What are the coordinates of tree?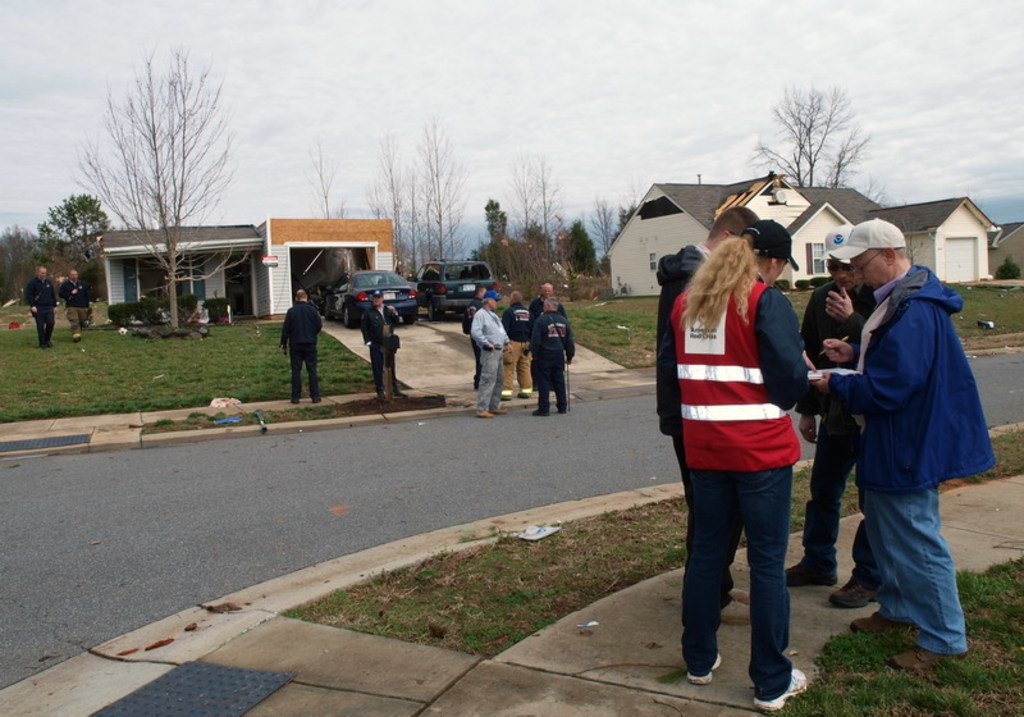
{"x1": 591, "y1": 195, "x2": 618, "y2": 254}.
